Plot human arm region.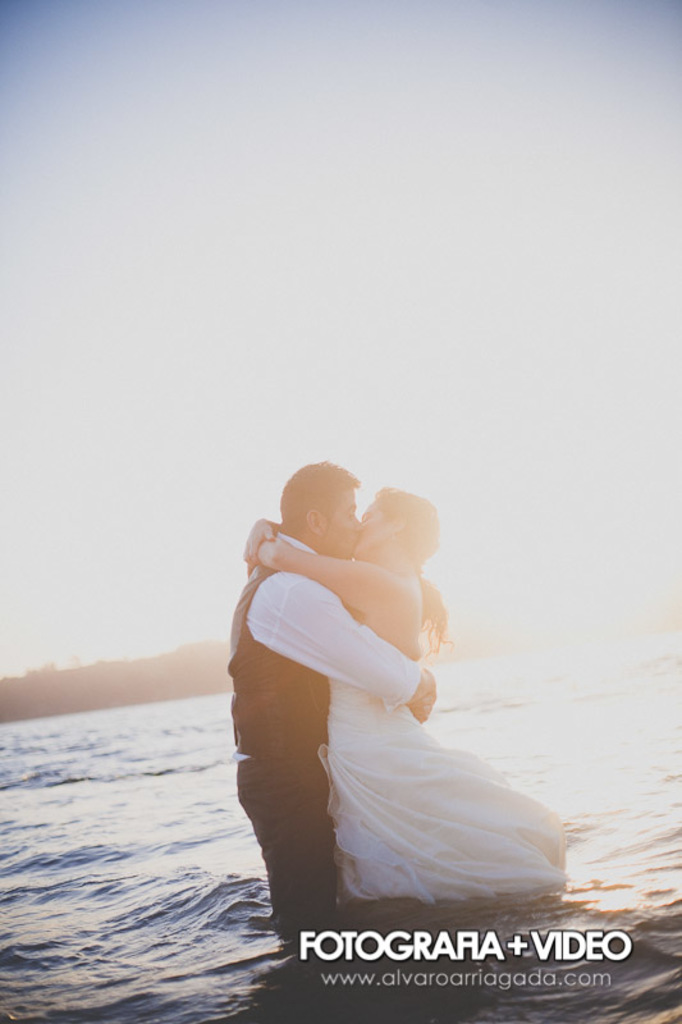
Plotted at crop(261, 573, 438, 724).
